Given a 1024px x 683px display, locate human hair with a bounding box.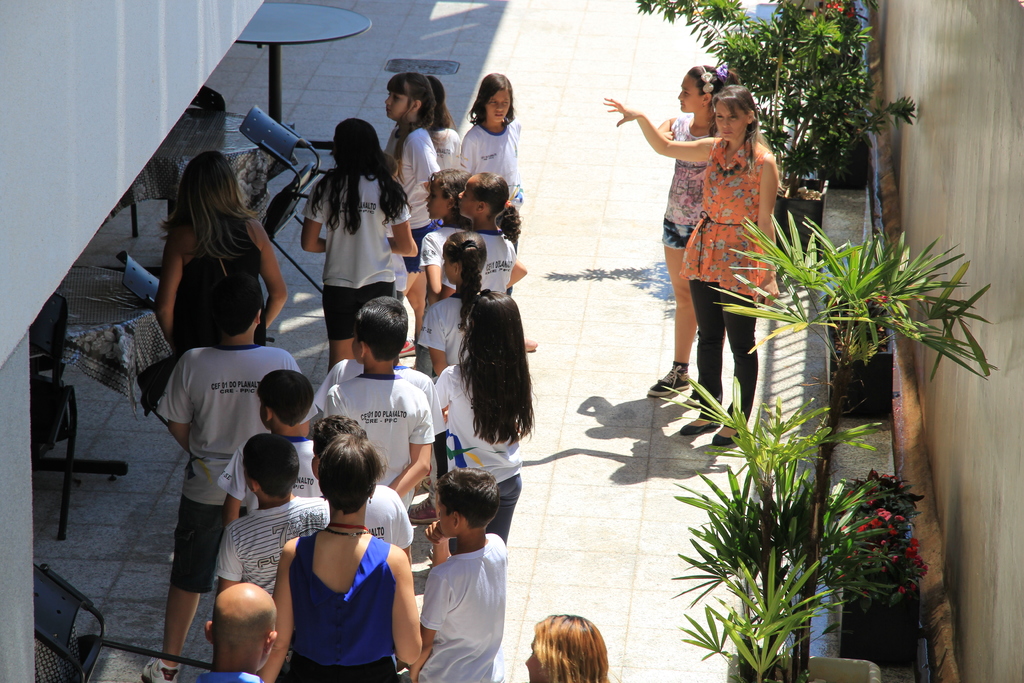
Located: select_region(447, 285, 540, 463).
